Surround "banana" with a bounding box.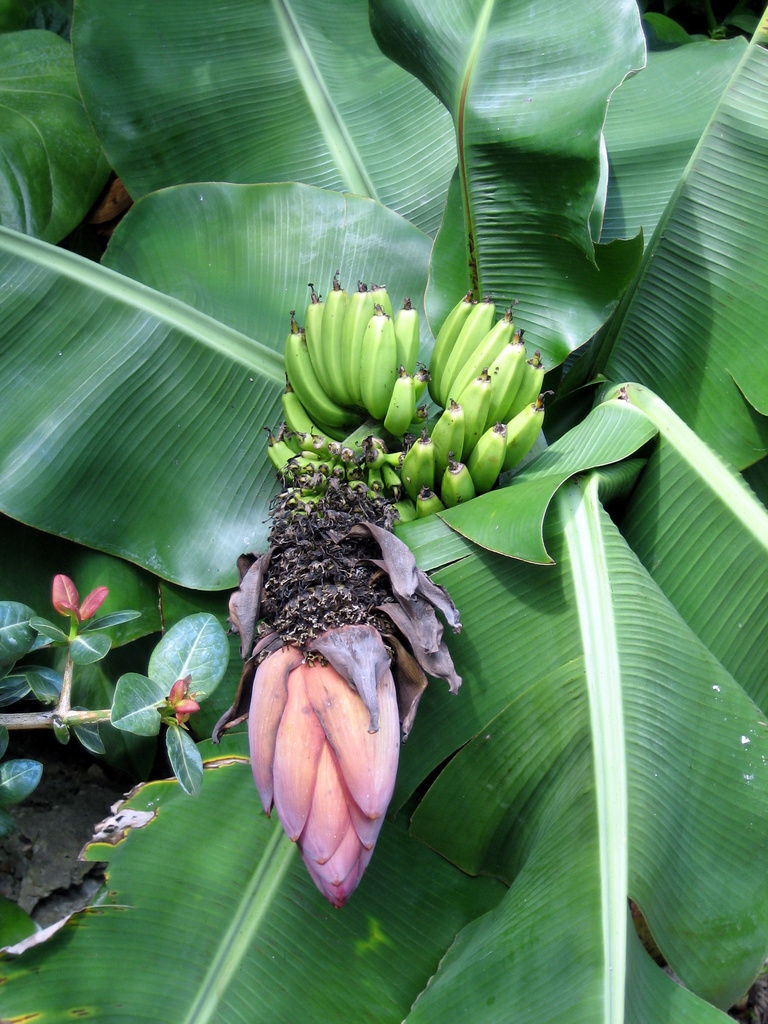
[359, 309, 396, 429].
